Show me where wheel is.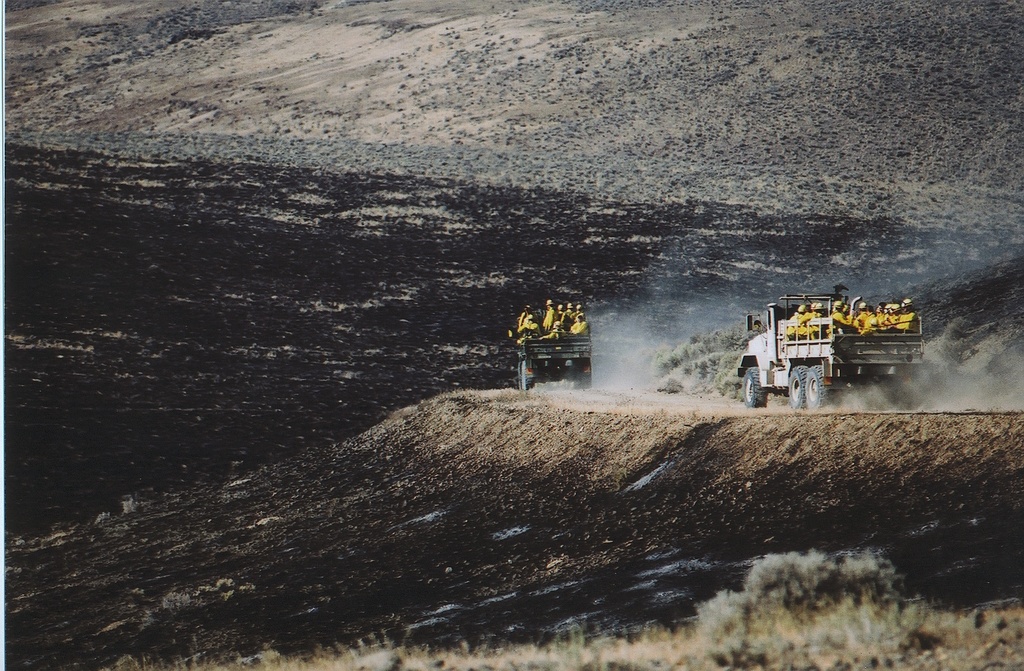
wheel is at crop(808, 366, 845, 411).
